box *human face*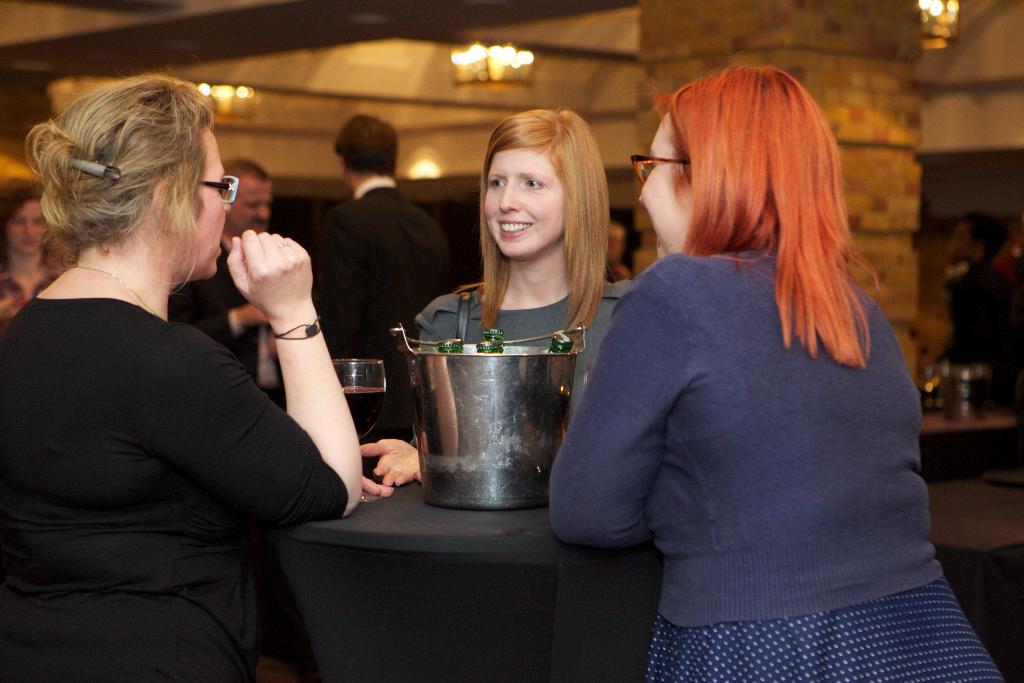
box=[485, 147, 565, 257]
